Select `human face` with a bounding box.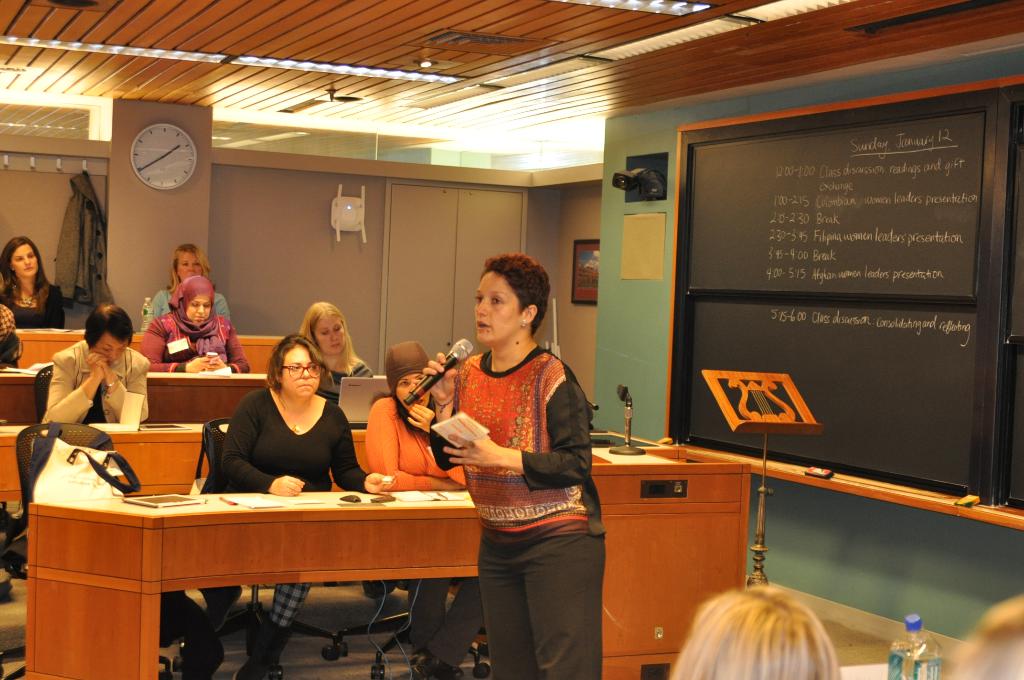
[286, 345, 320, 399].
